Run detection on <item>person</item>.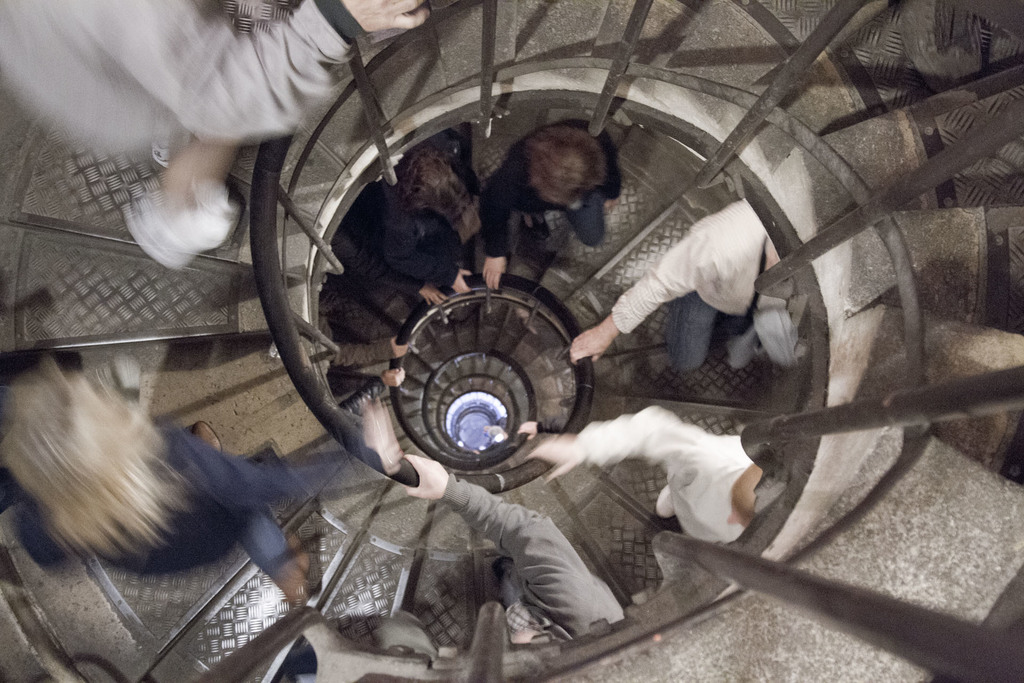
Result: [x1=388, y1=149, x2=476, y2=297].
